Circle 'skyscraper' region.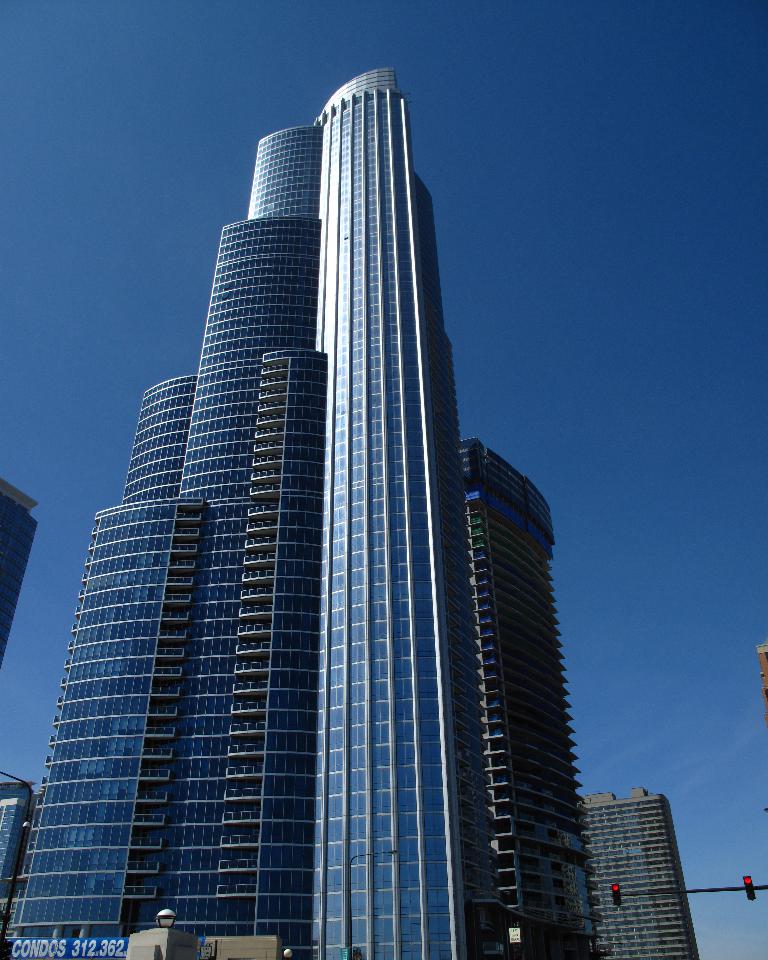
Region: detection(0, 766, 23, 954).
